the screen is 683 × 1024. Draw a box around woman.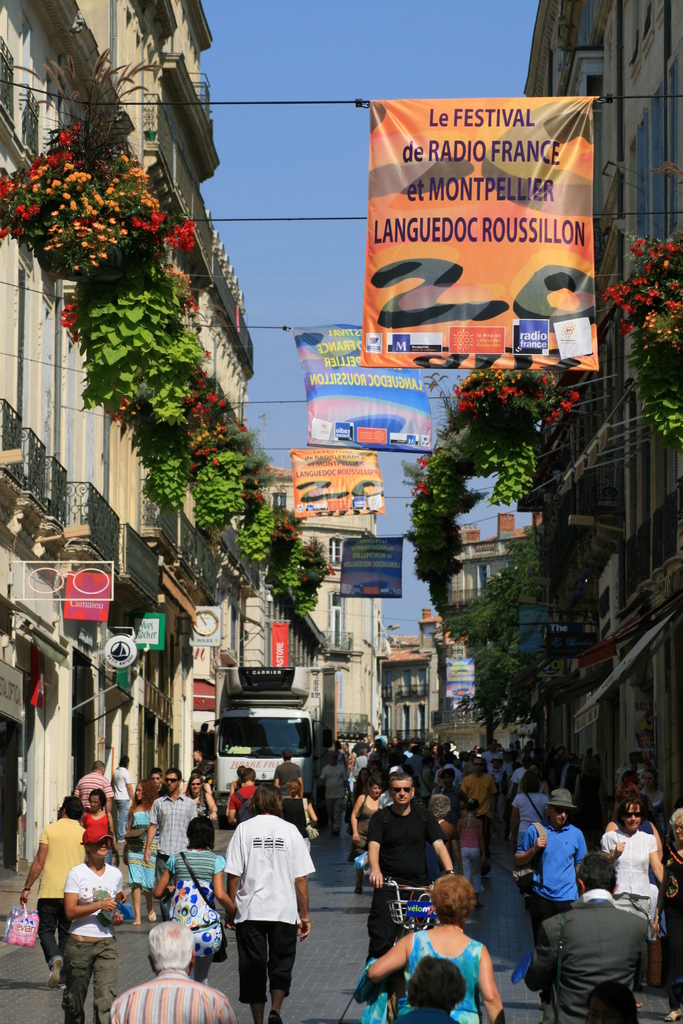
(603,812,665,941).
